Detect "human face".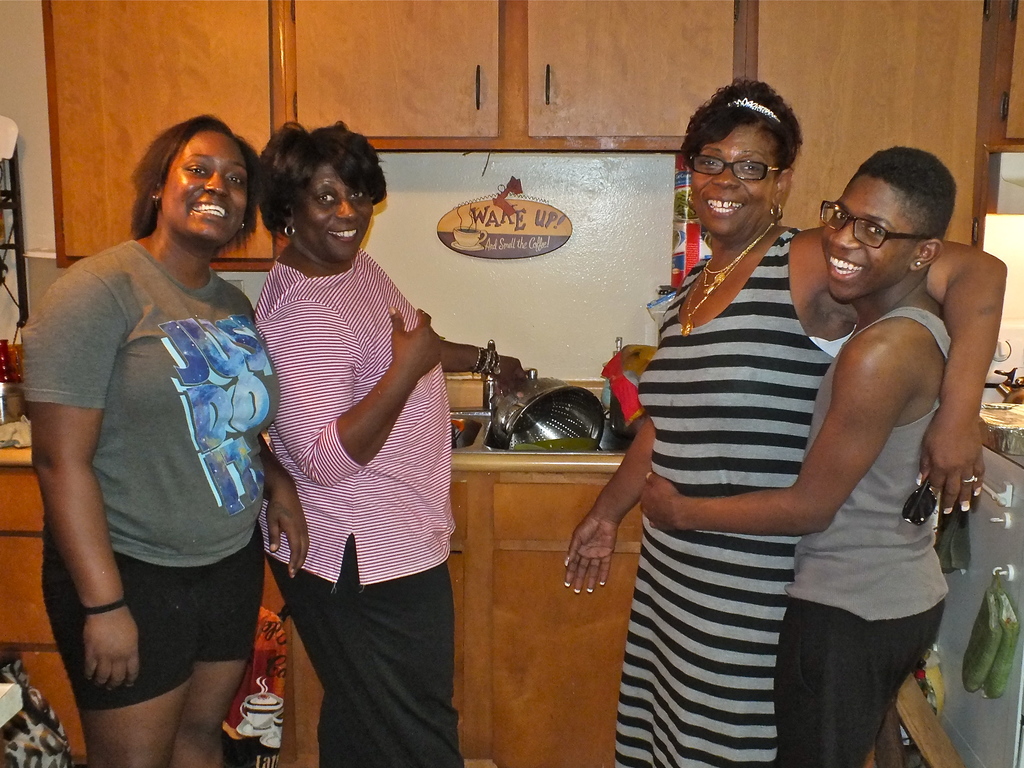
Detected at box(818, 180, 904, 305).
